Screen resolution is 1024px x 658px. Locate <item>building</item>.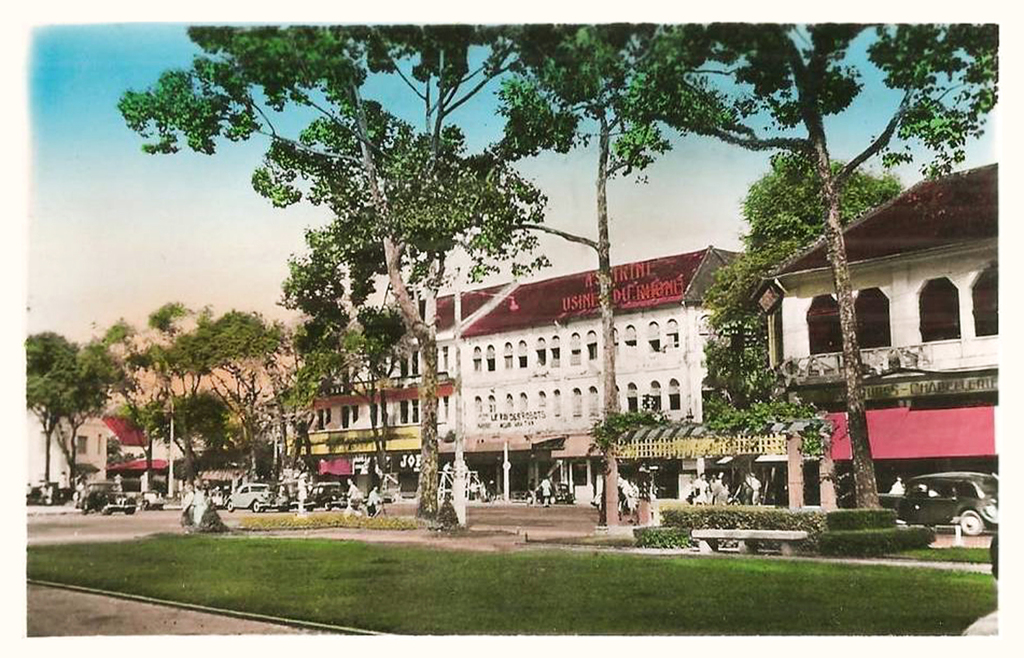
(x1=57, y1=414, x2=142, y2=481).
